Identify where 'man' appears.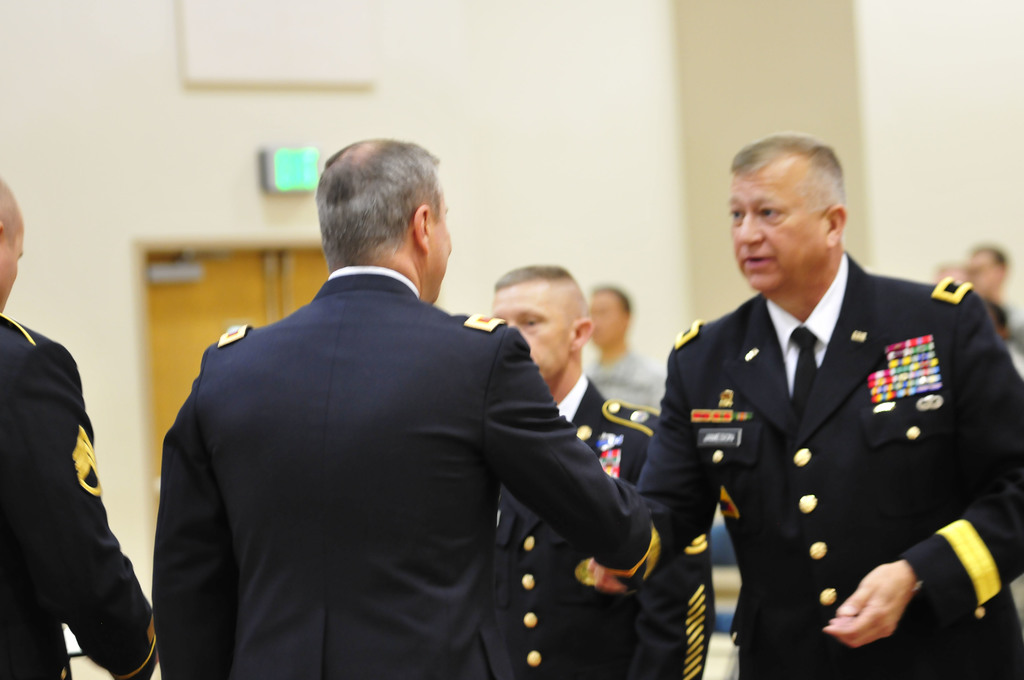
Appears at x1=635 y1=136 x2=1023 y2=679.
